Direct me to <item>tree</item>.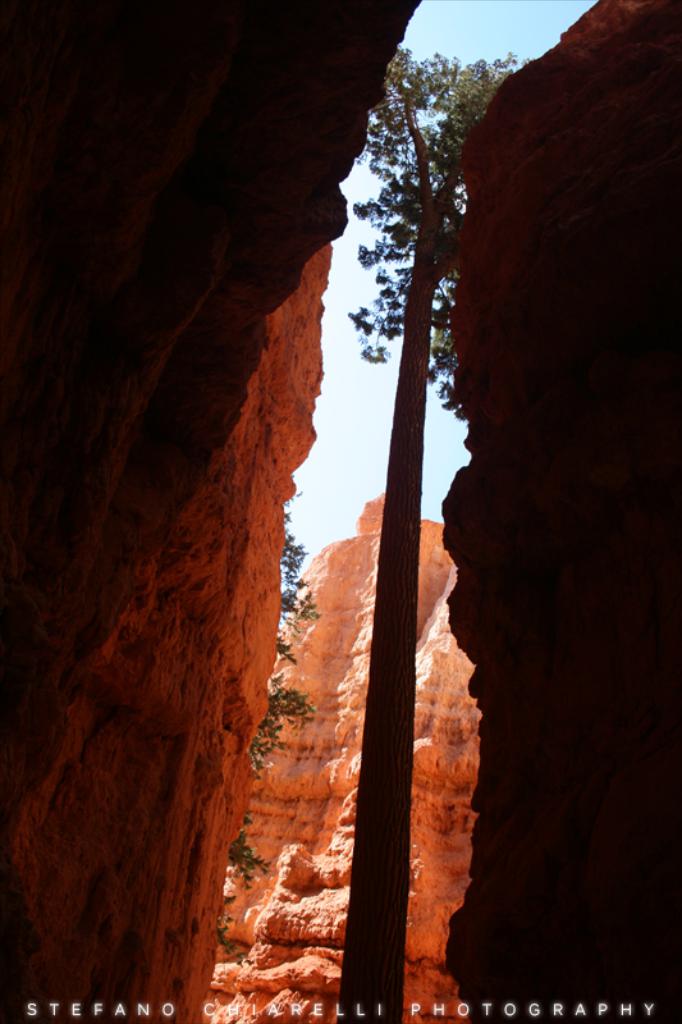
Direction: 331:37:549:1023.
